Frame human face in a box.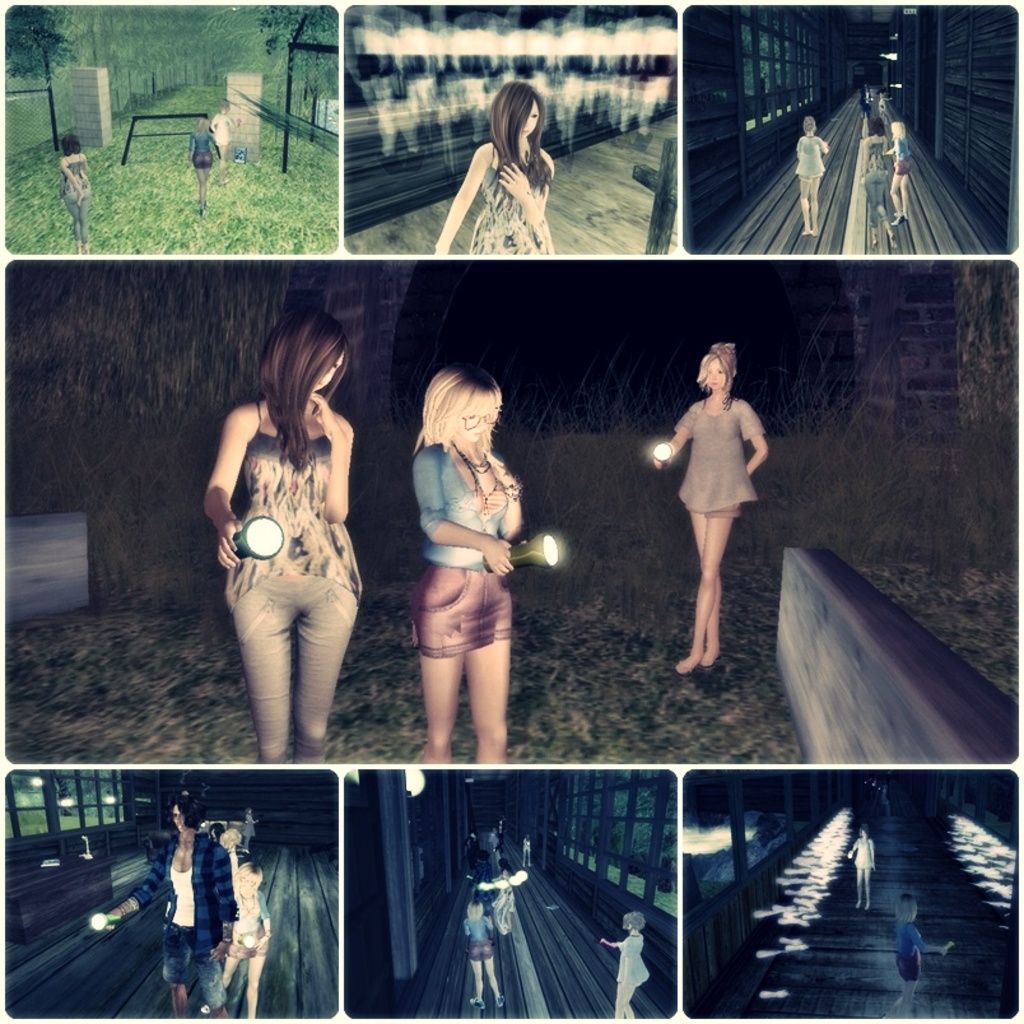
bbox(526, 102, 536, 141).
